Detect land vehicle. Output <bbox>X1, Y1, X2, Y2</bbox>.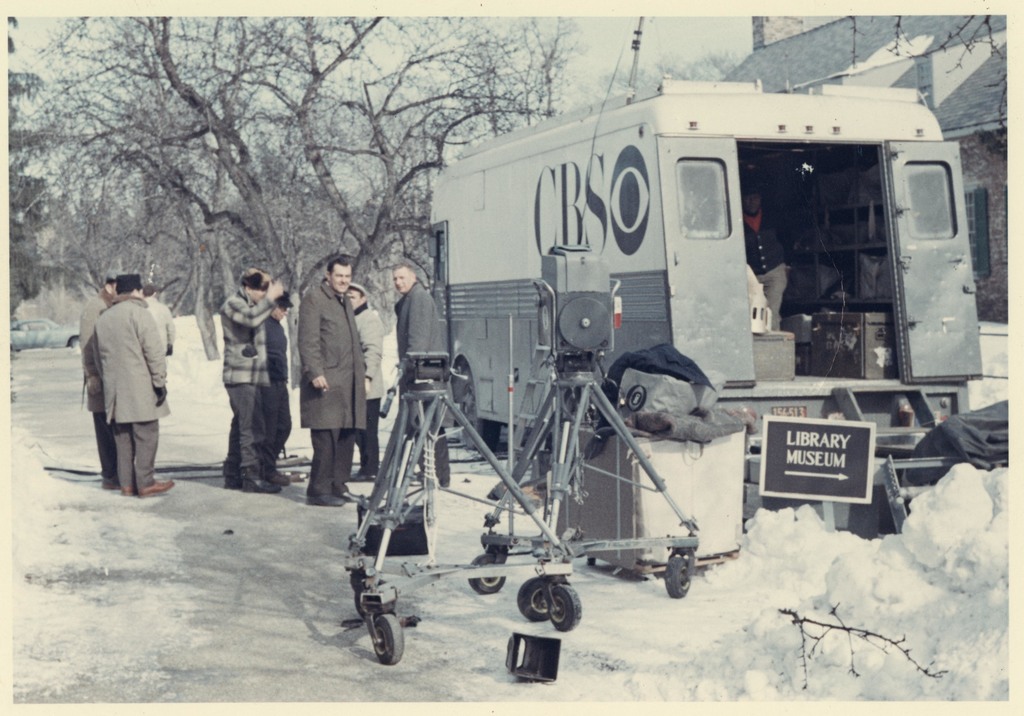
<bbox>10, 315, 83, 347</bbox>.
